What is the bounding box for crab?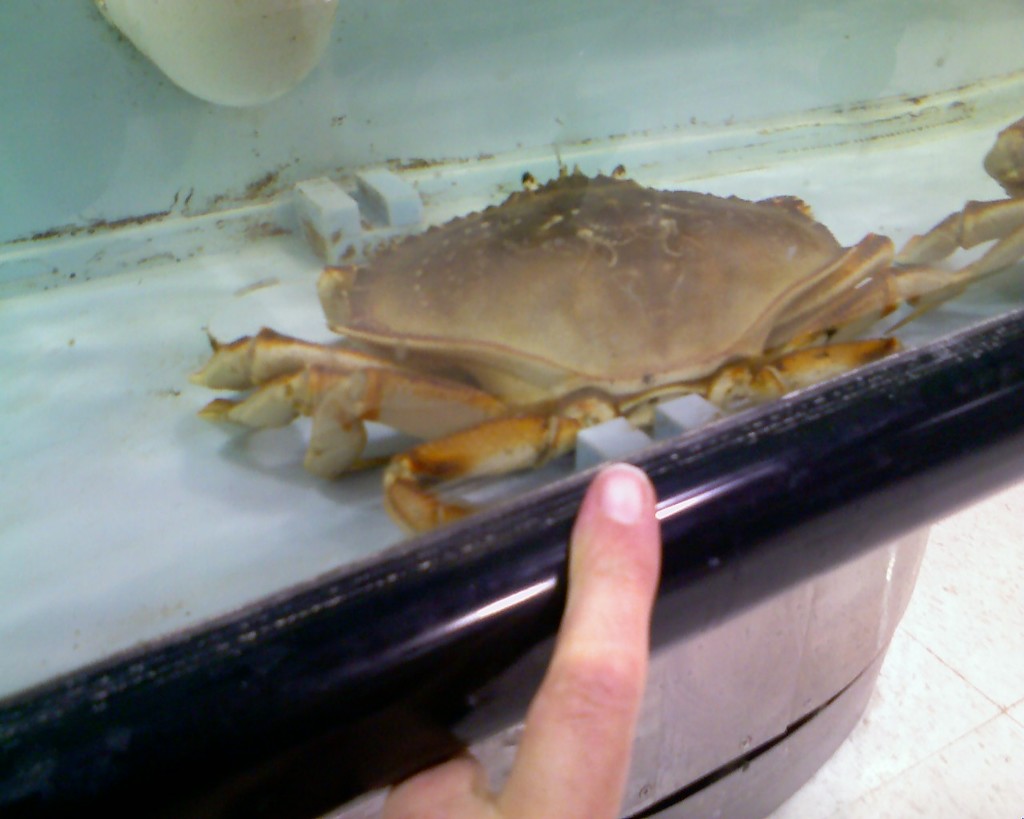
x1=186 y1=162 x2=977 y2=538.
